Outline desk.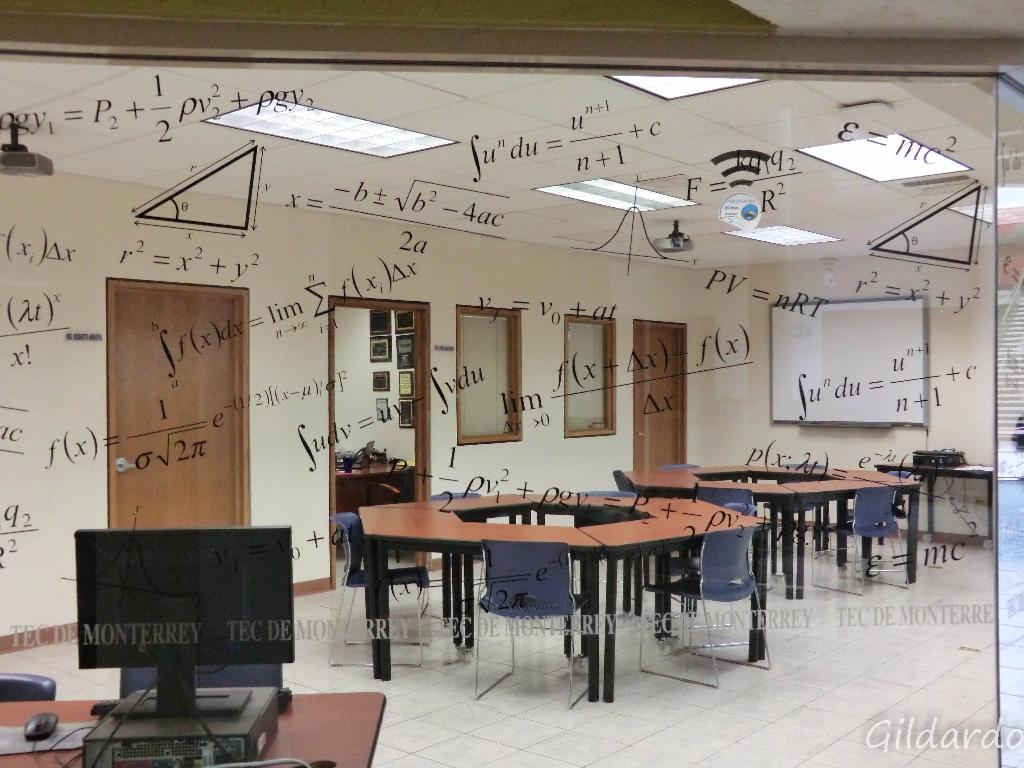
Outline: pyautogui.locateOnScreen(474, 494, 753, 688).
